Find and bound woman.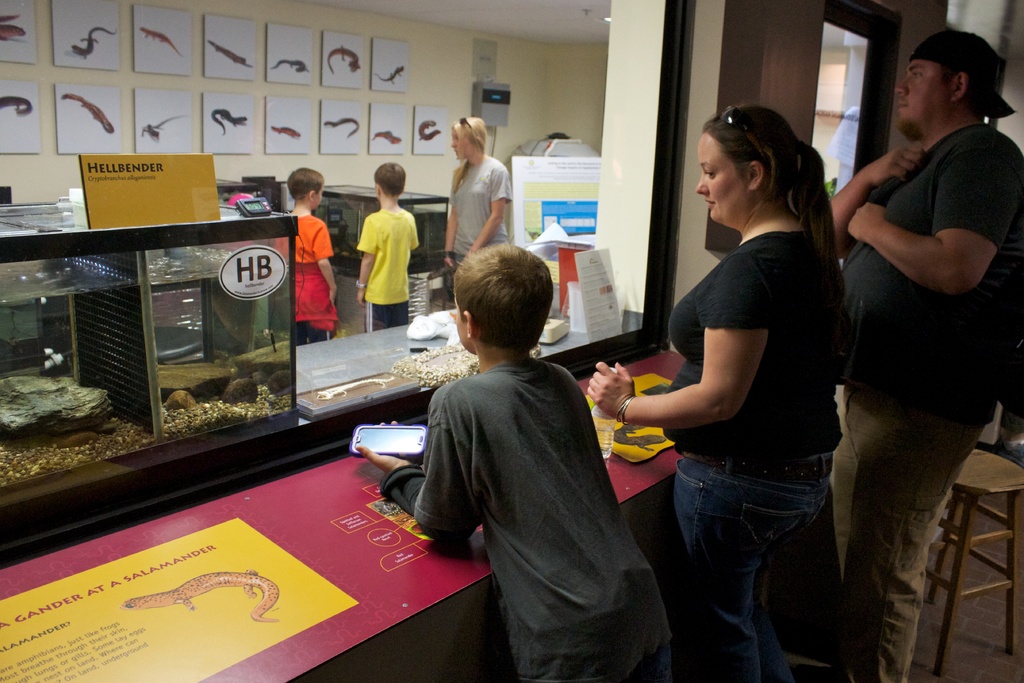
Bound: select_region(444, 115, 511, 299).
